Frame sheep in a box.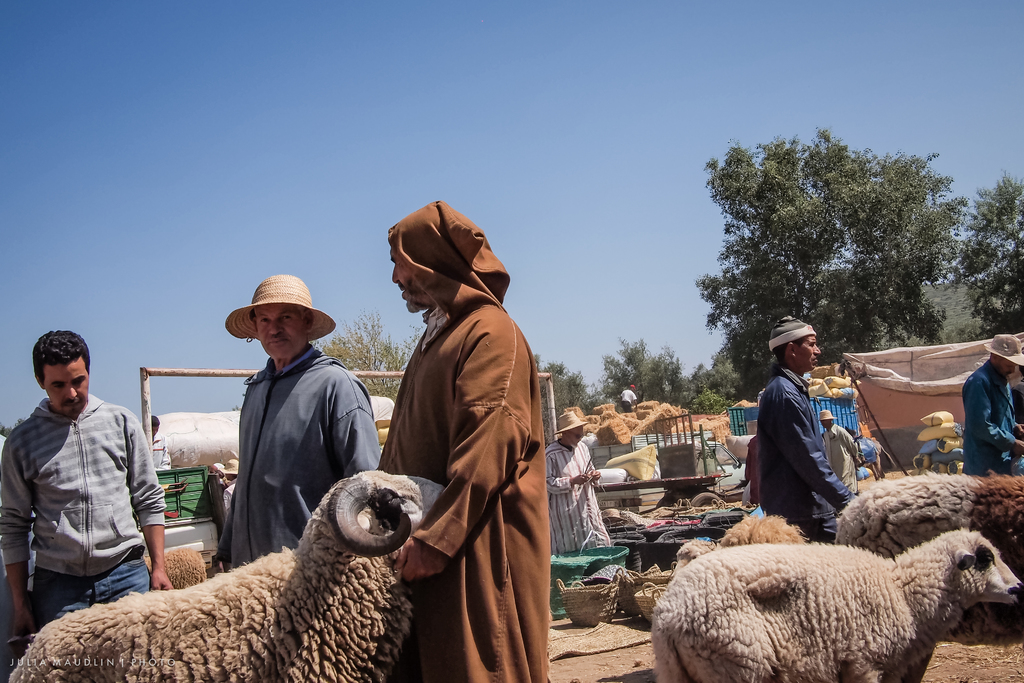
7/472/445/682.
